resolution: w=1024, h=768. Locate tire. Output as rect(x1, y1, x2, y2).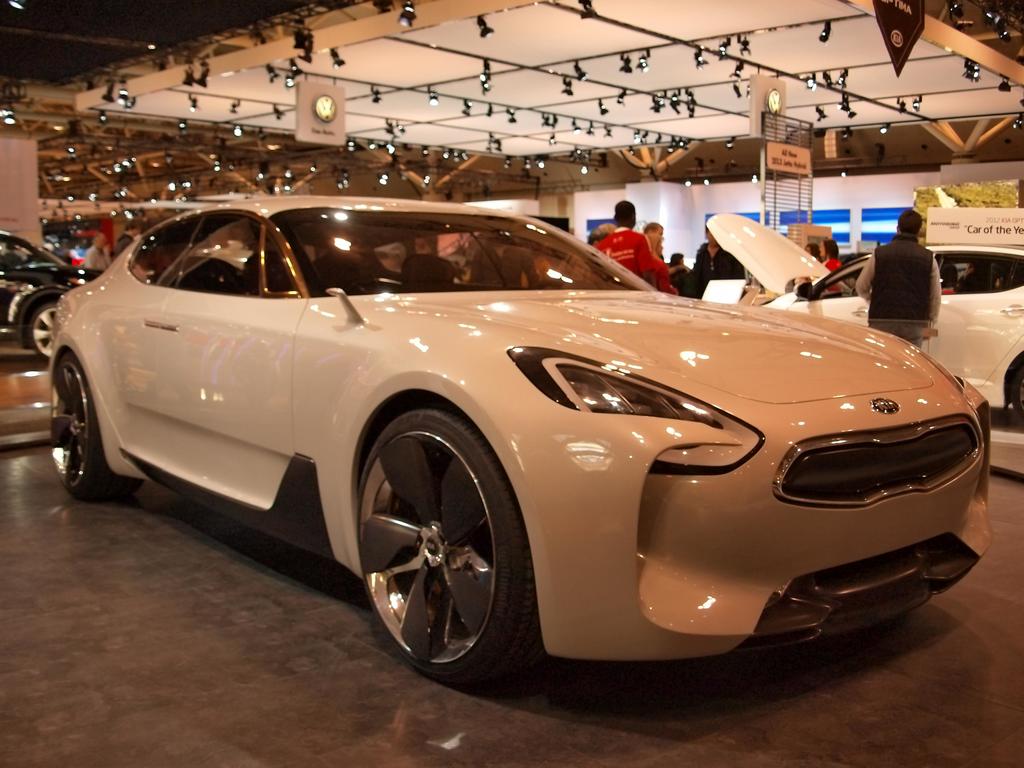
rect(29, 302, 60, 366).
